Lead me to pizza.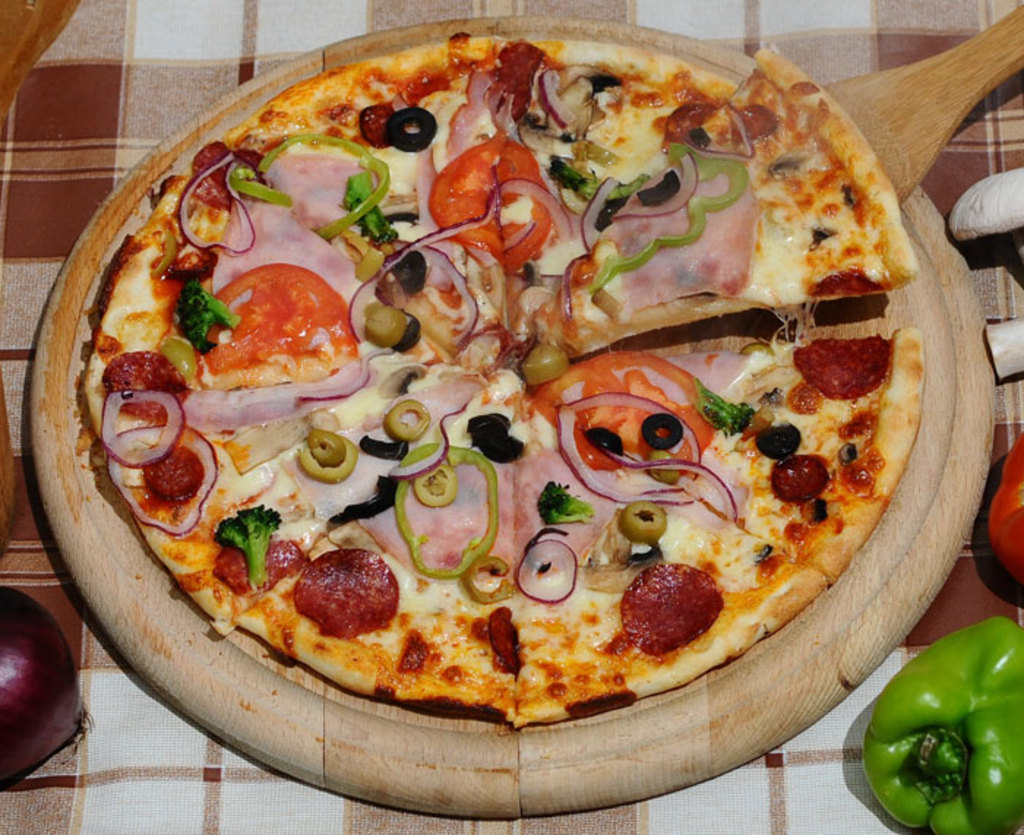
Lead to (x1=80, y1=31, x2=925, y2=728).
